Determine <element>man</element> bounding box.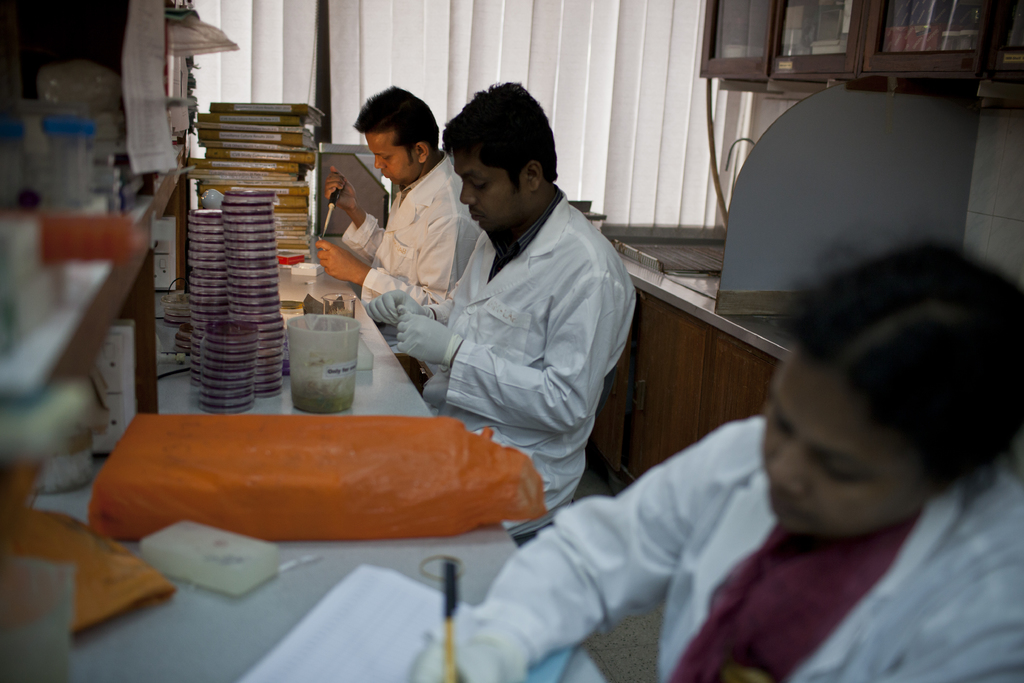
Determined: (left=363, top=78, right=637, bottom=532).
